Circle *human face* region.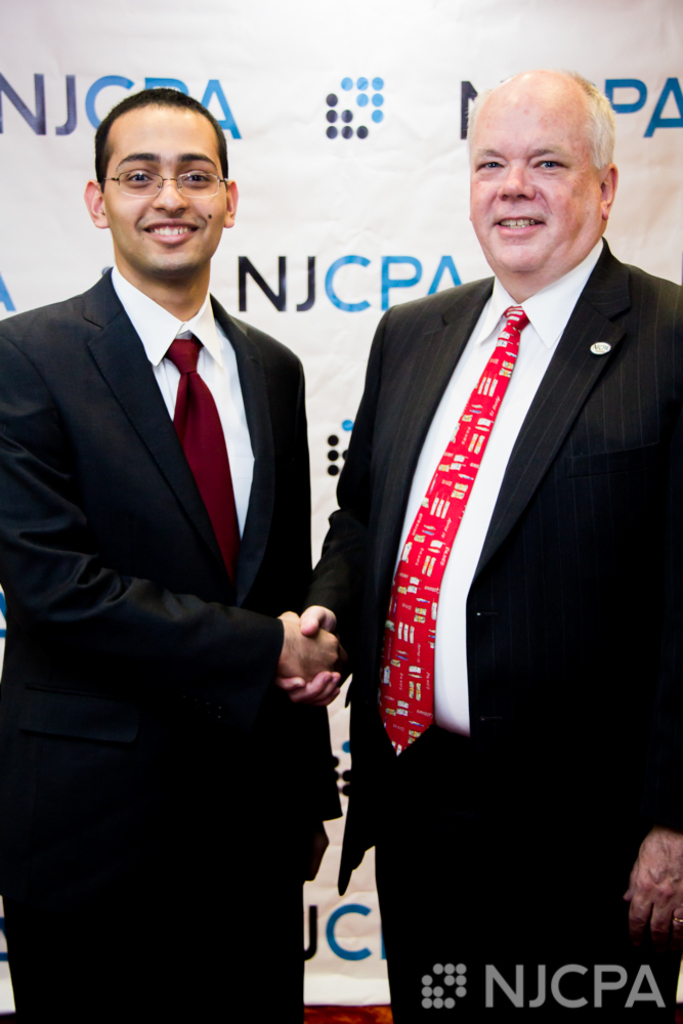
Region: box=[104, 115, 226, 275].
